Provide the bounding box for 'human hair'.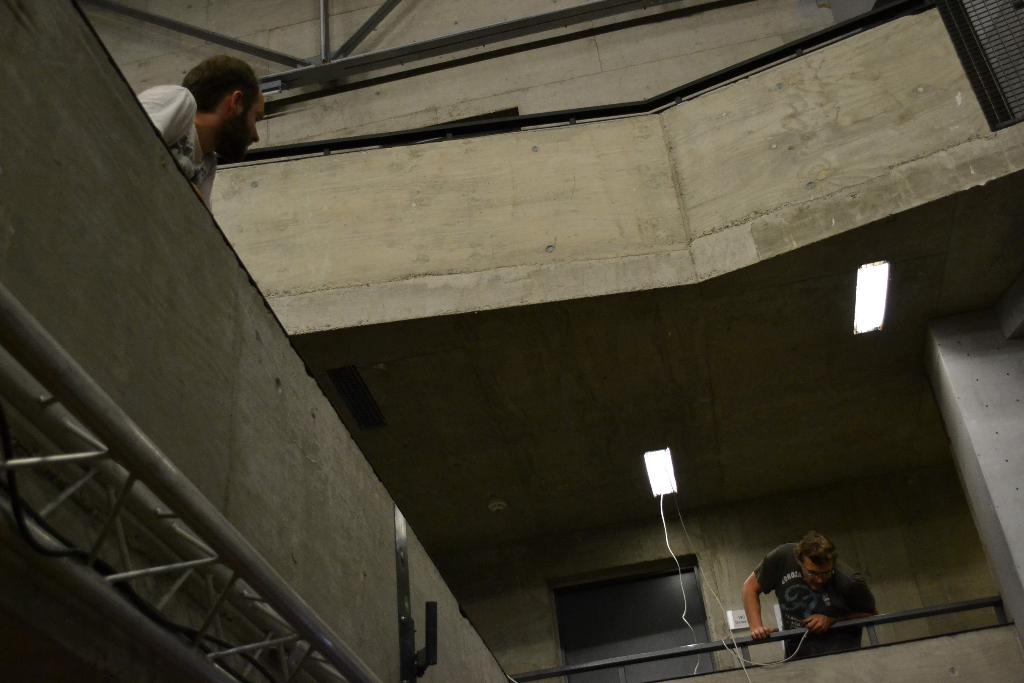
(x1=180, y1=54, x2=257, y2=128).
